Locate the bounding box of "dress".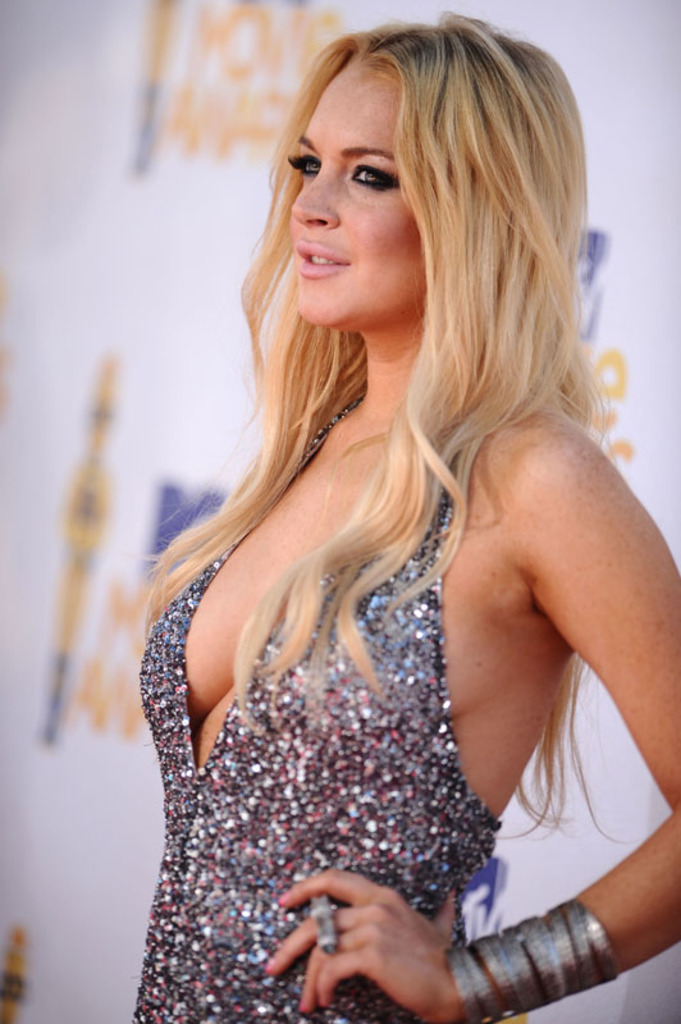
Bounding box: {"left": 125, "top": 384, "right": 506, "bottom": 1023}.
